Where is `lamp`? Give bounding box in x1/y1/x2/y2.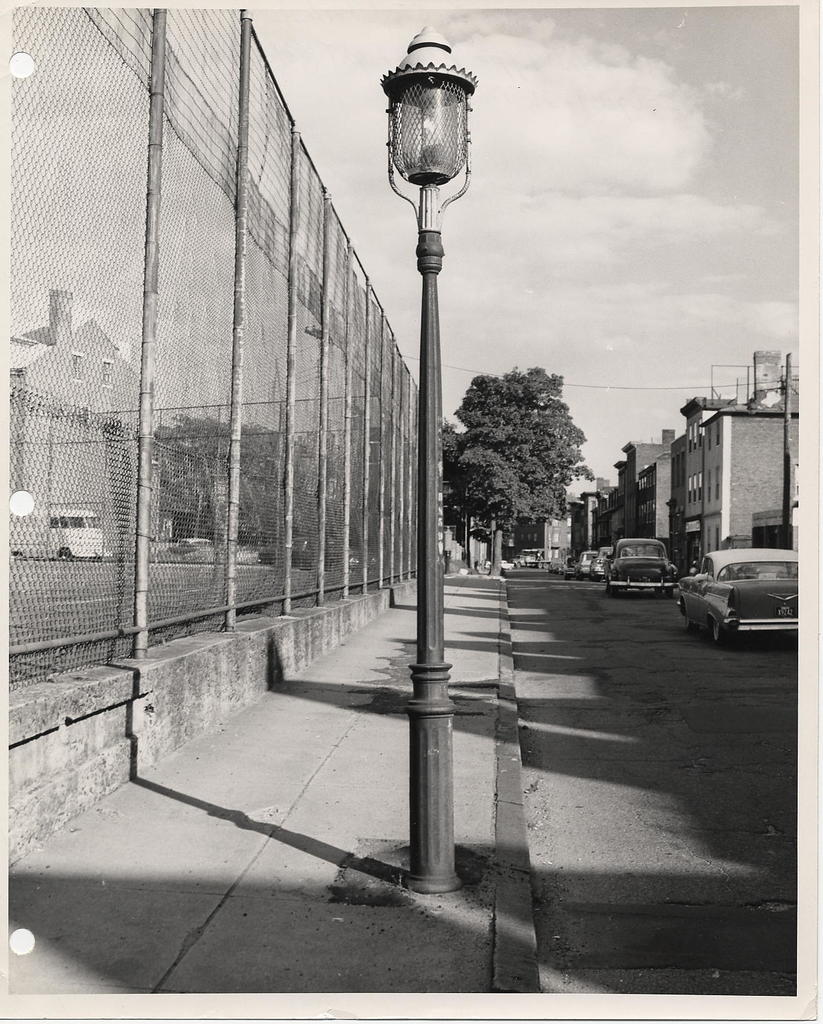
367/18/484/274.
